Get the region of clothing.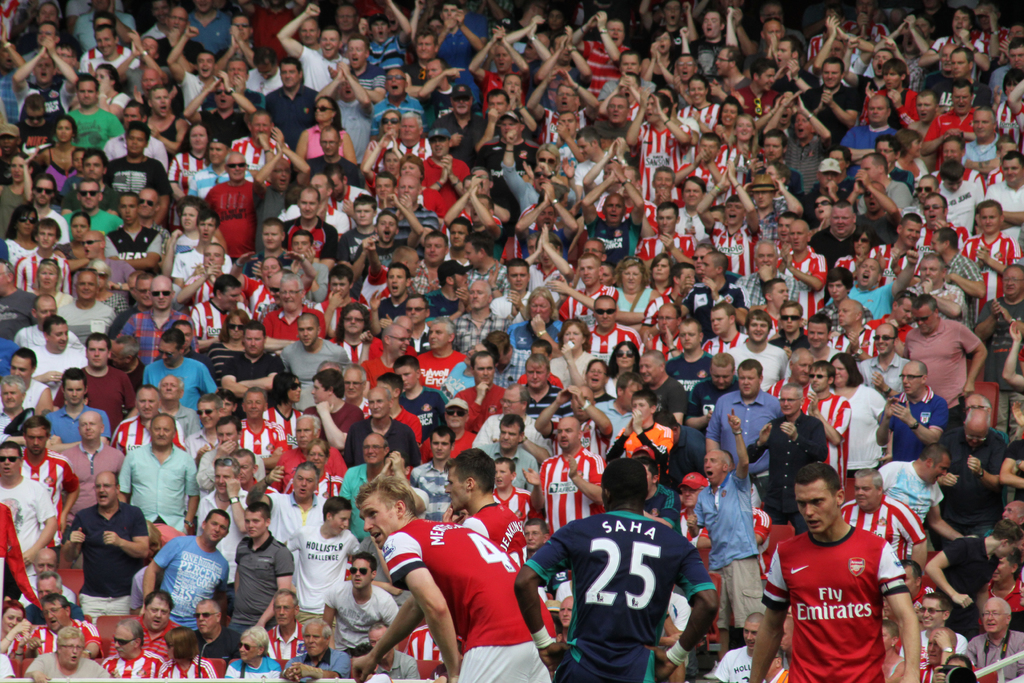
l=227, t=355, r=273, b=383.
